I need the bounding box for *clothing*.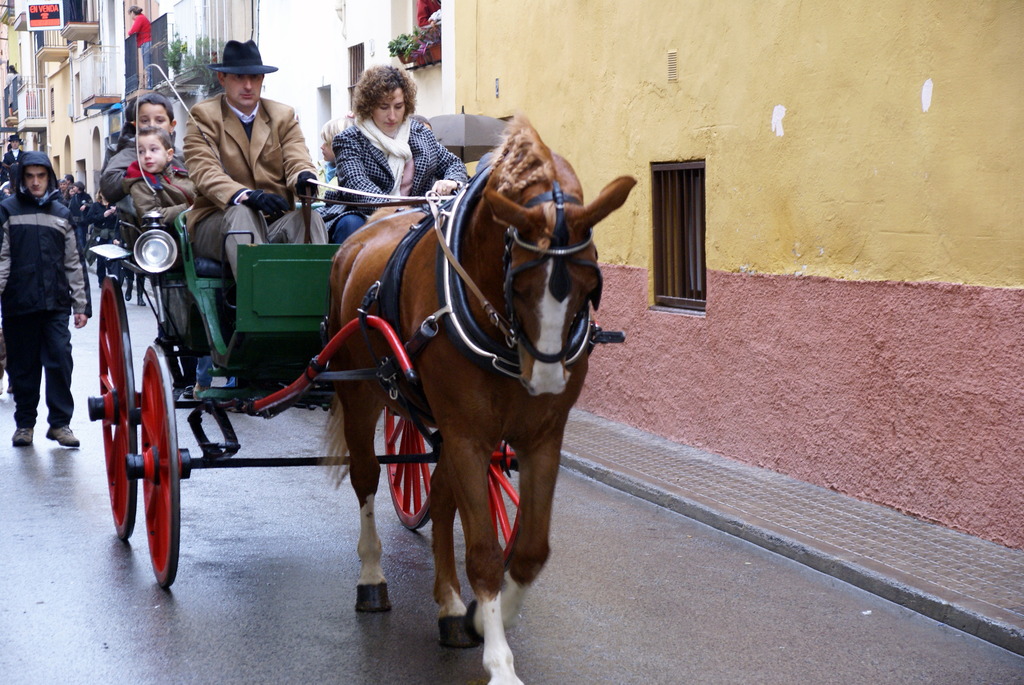
Here it is: left=6, top=132, right=81, bottom=453.
